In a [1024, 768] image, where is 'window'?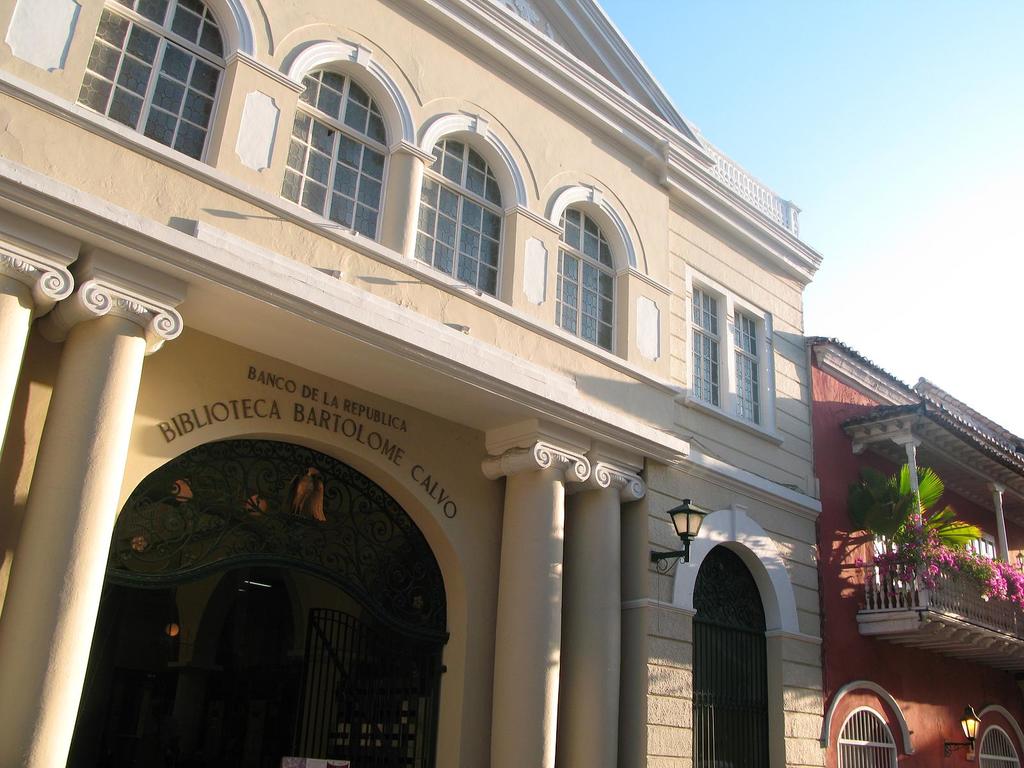
locate(284, 36, 420, 244).
